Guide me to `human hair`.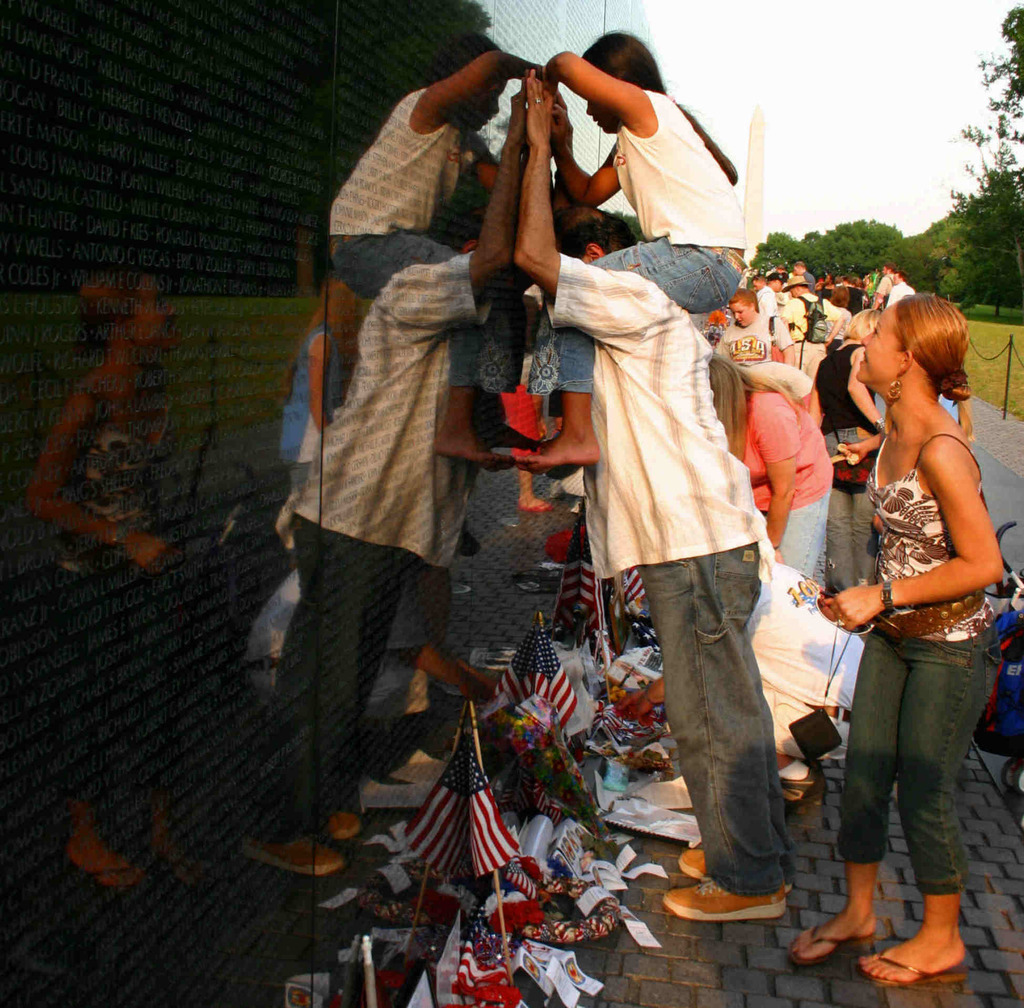
Guidance: box=[828, 284, 849, 305].
